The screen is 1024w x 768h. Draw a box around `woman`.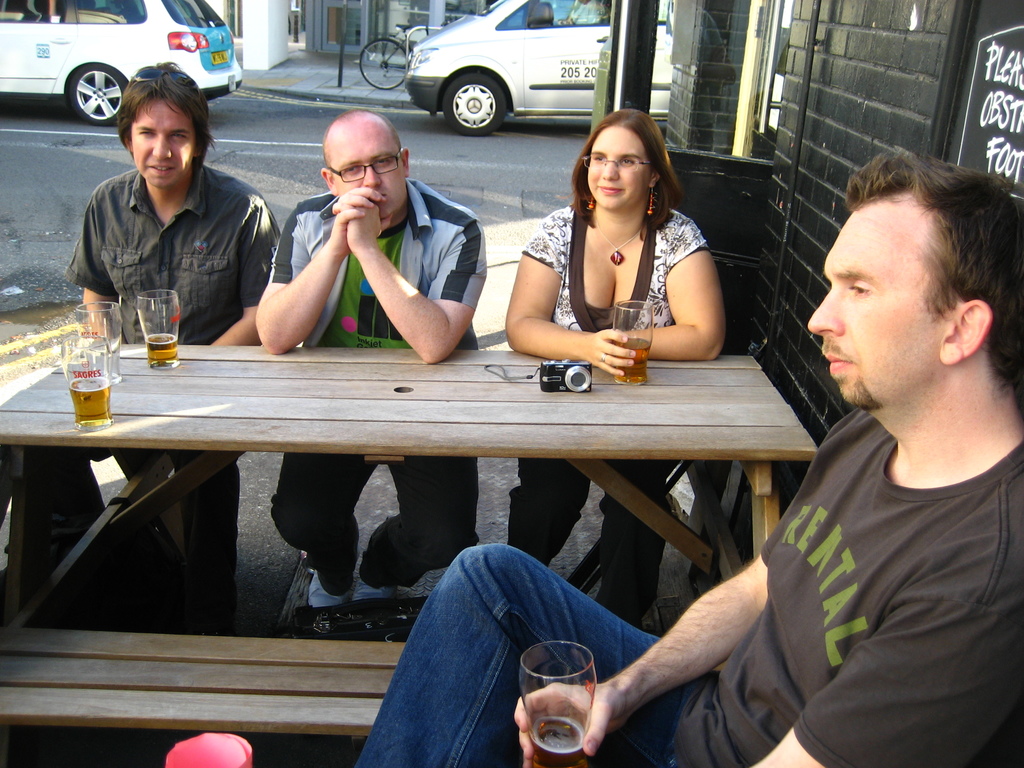
locate(501, 95, 726, 627).
